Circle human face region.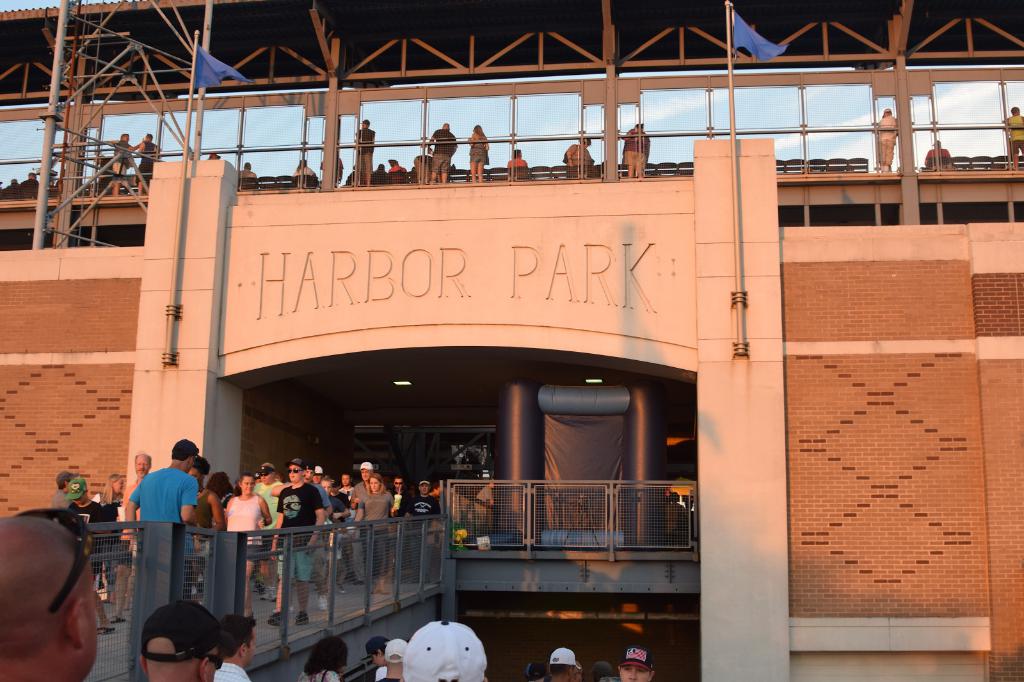
Region: box=[240, 477, 255, 495].
